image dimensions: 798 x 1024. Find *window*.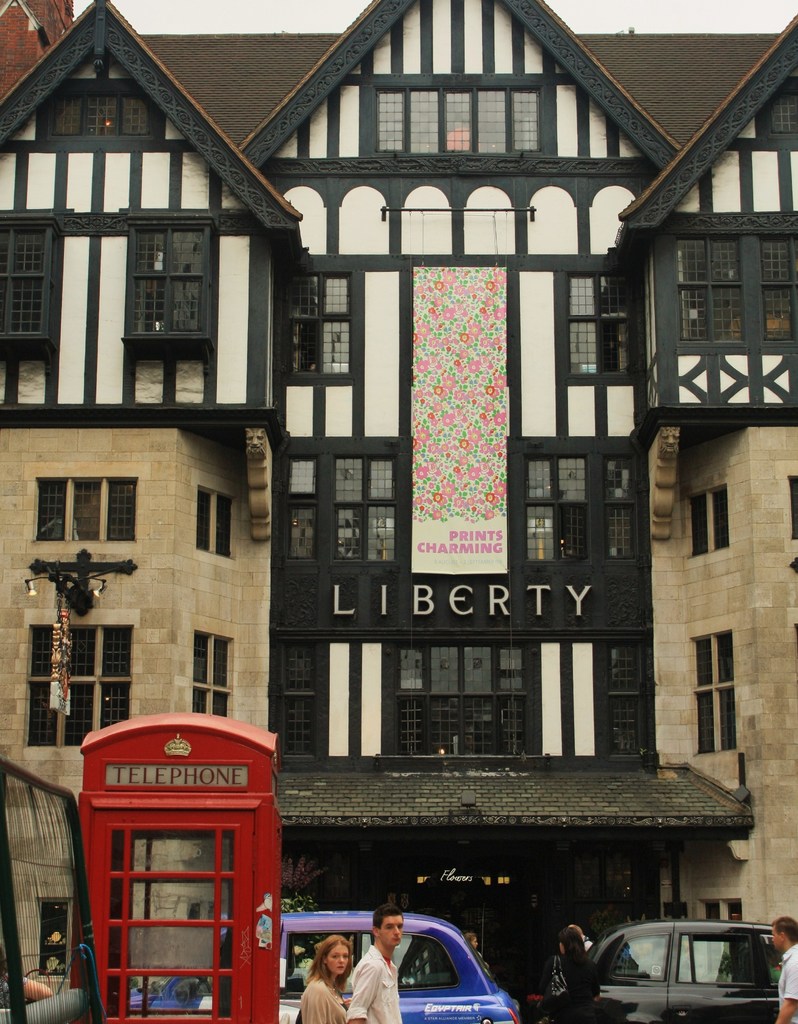
<bbox>290, 459, 322, 564</bbox>.
